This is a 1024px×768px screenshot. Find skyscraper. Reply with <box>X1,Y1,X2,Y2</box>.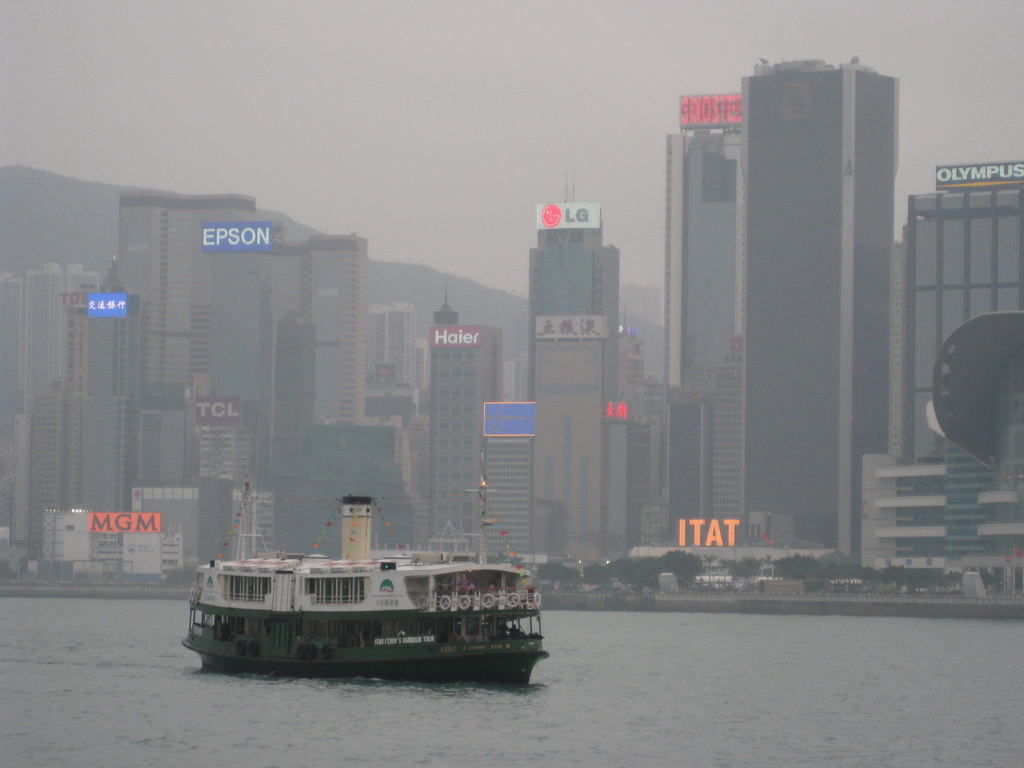
<box>179,183,278,513</box>.
